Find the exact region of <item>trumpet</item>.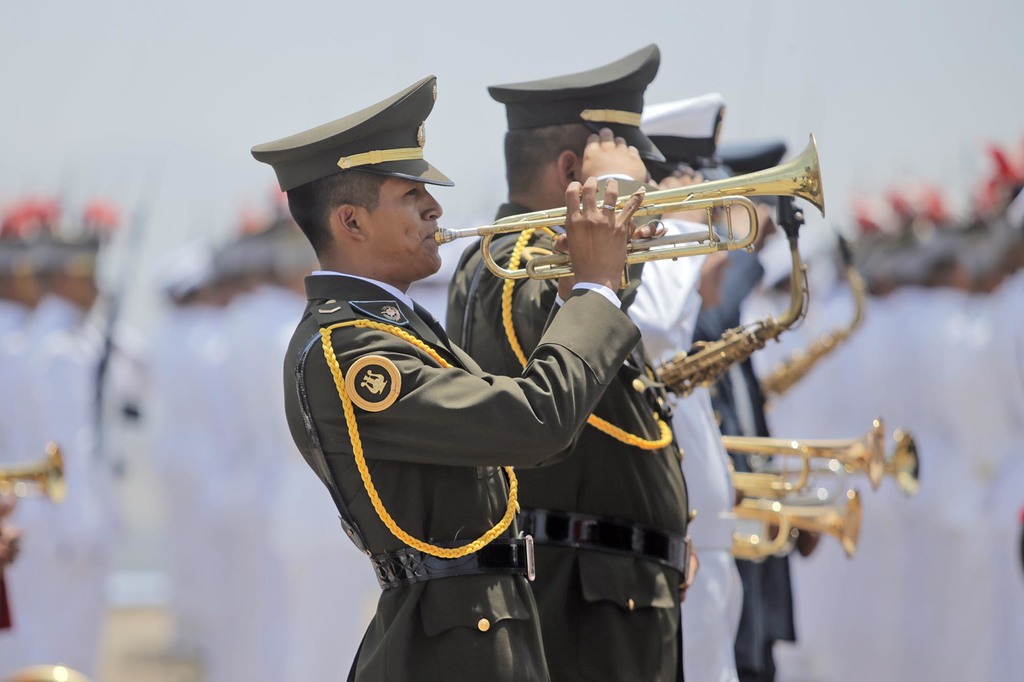
Exact region: bbox=[719, 414, 891, 496].
